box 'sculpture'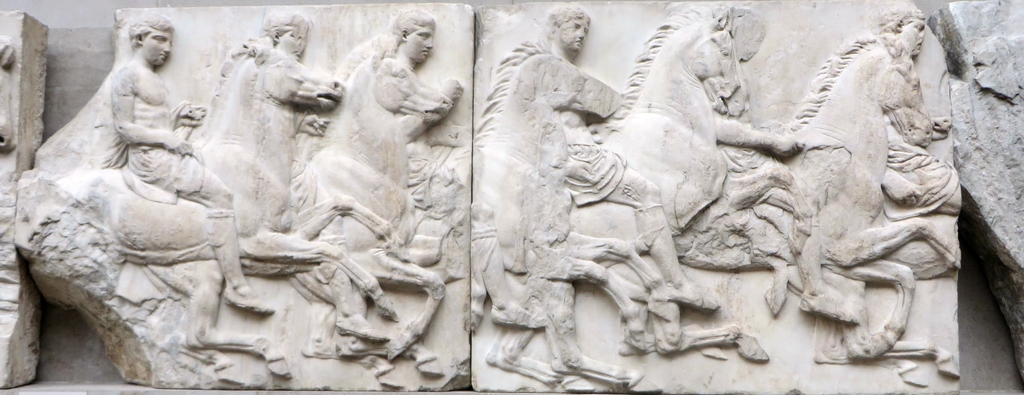
83/21/282/344
